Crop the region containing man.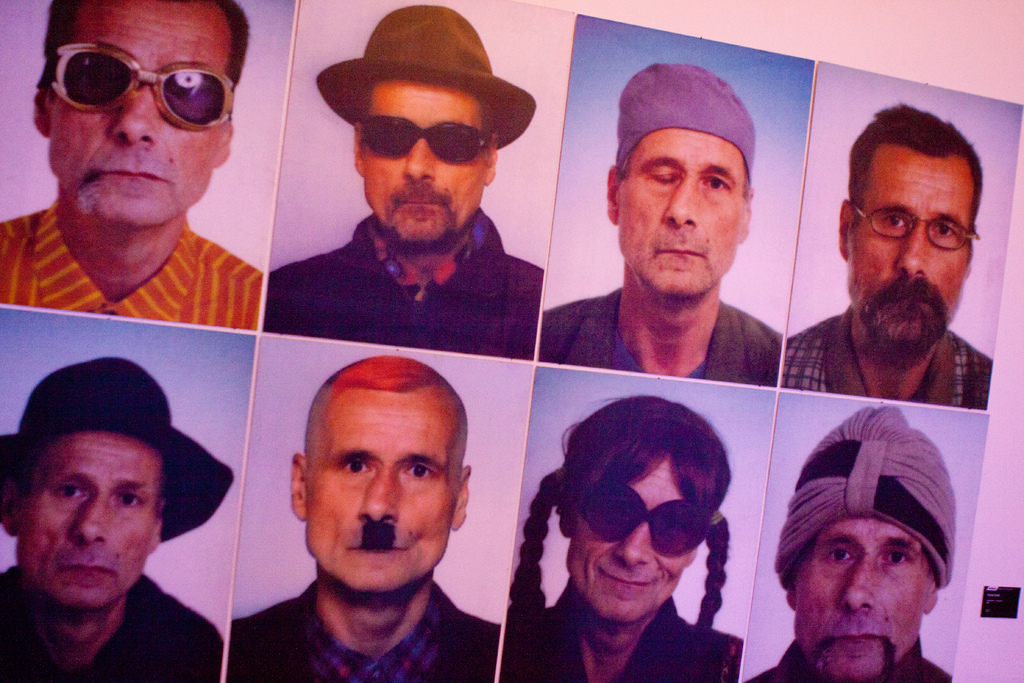
Crop region: <box>0,358,235,682</box>.
